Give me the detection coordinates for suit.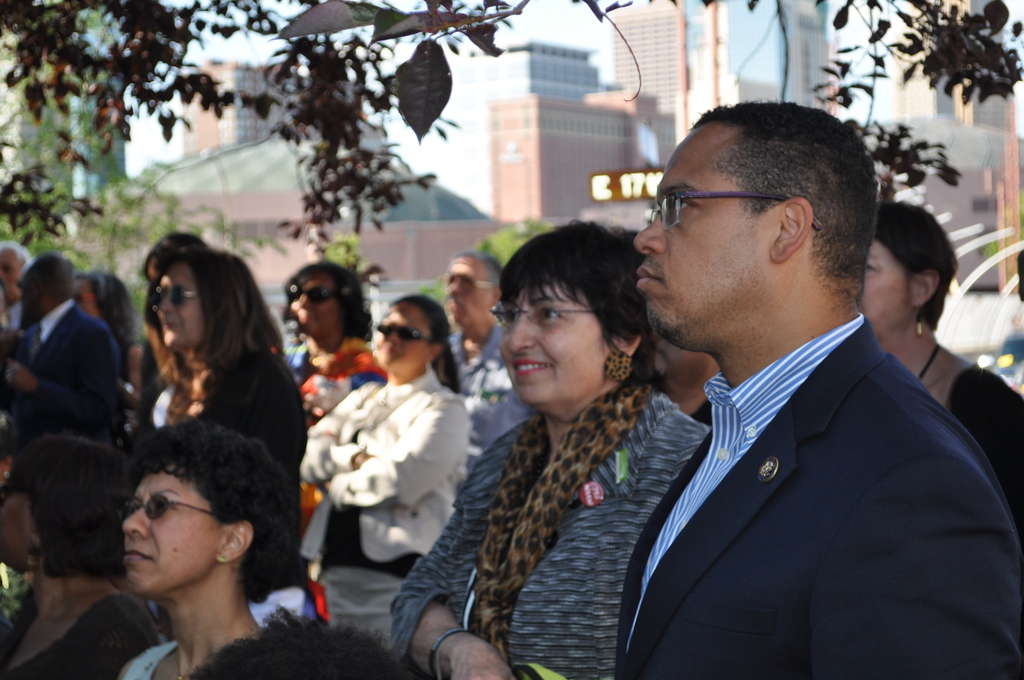
l=614, t=320, r=1023, b=679.
